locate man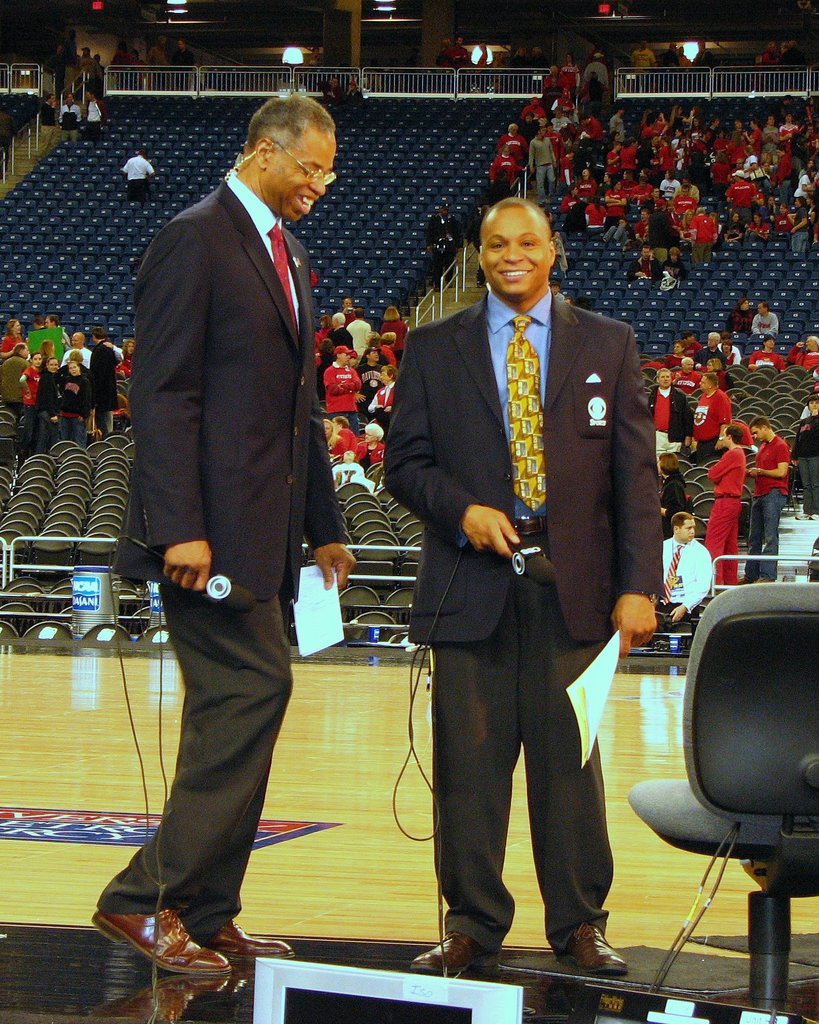
(left=86, top=328, right=108, bottom=393)
